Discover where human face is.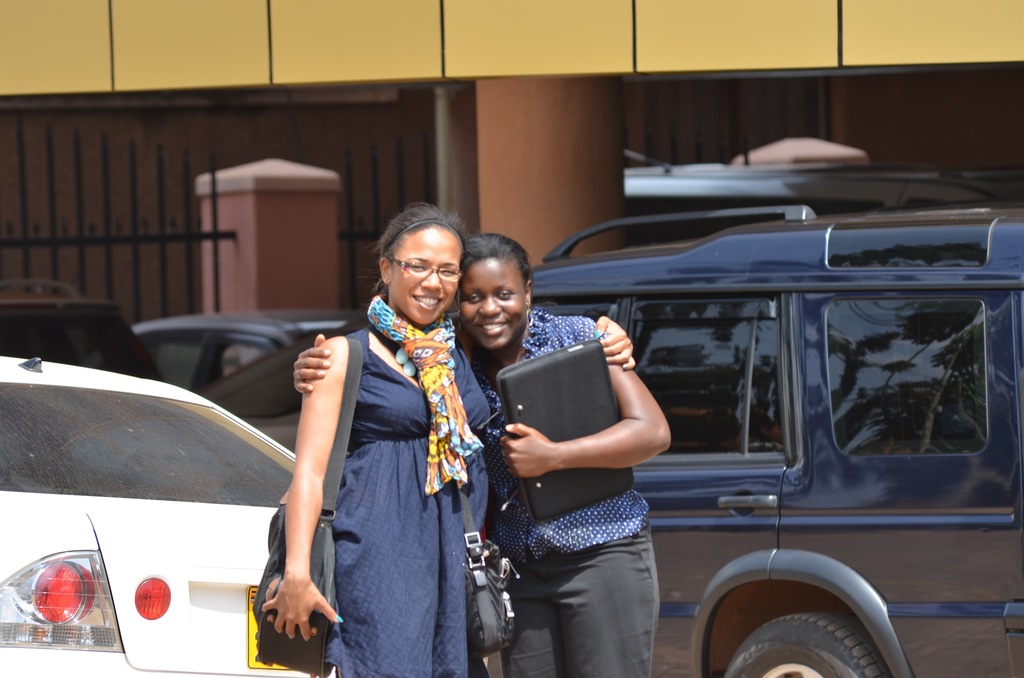
Discovered at x1=463 y1=256 x2=527 y2=349.
